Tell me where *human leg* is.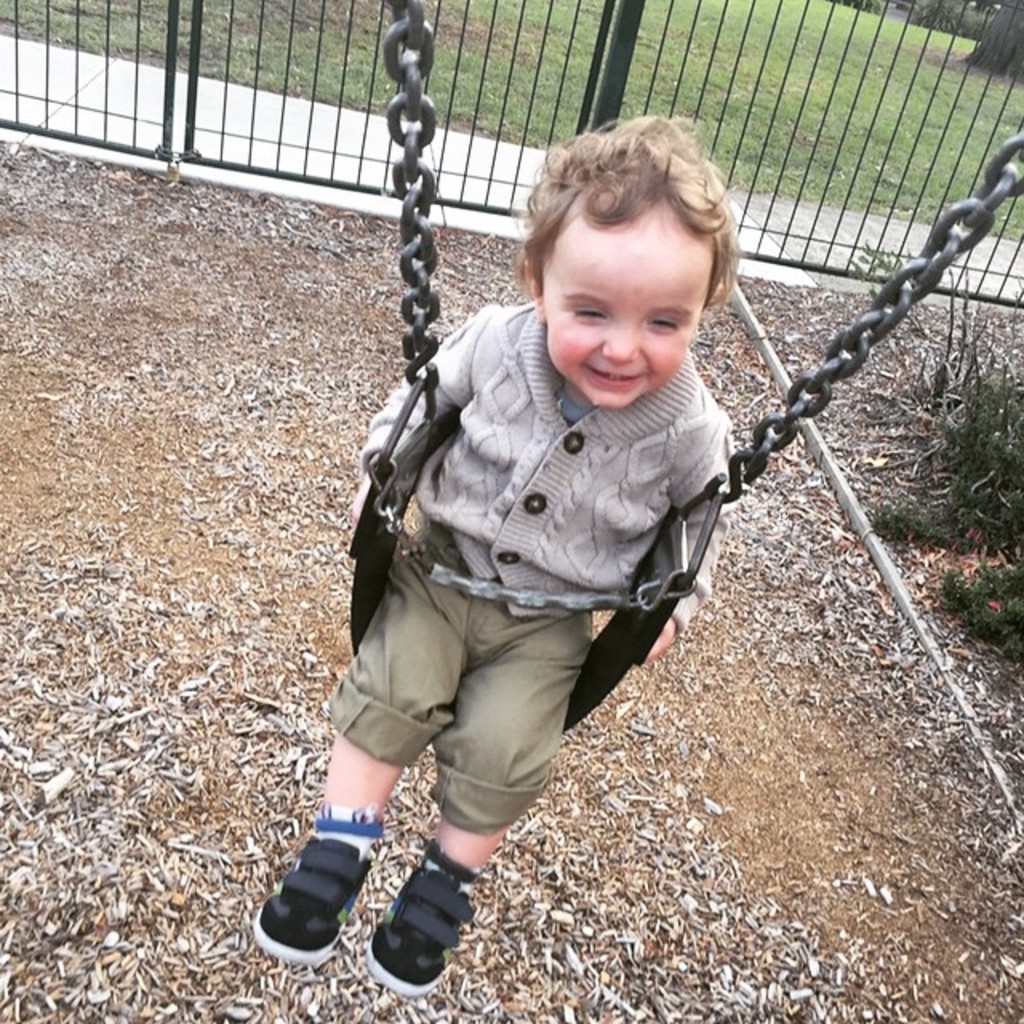
*human leg* is at 366:611:595:989.
